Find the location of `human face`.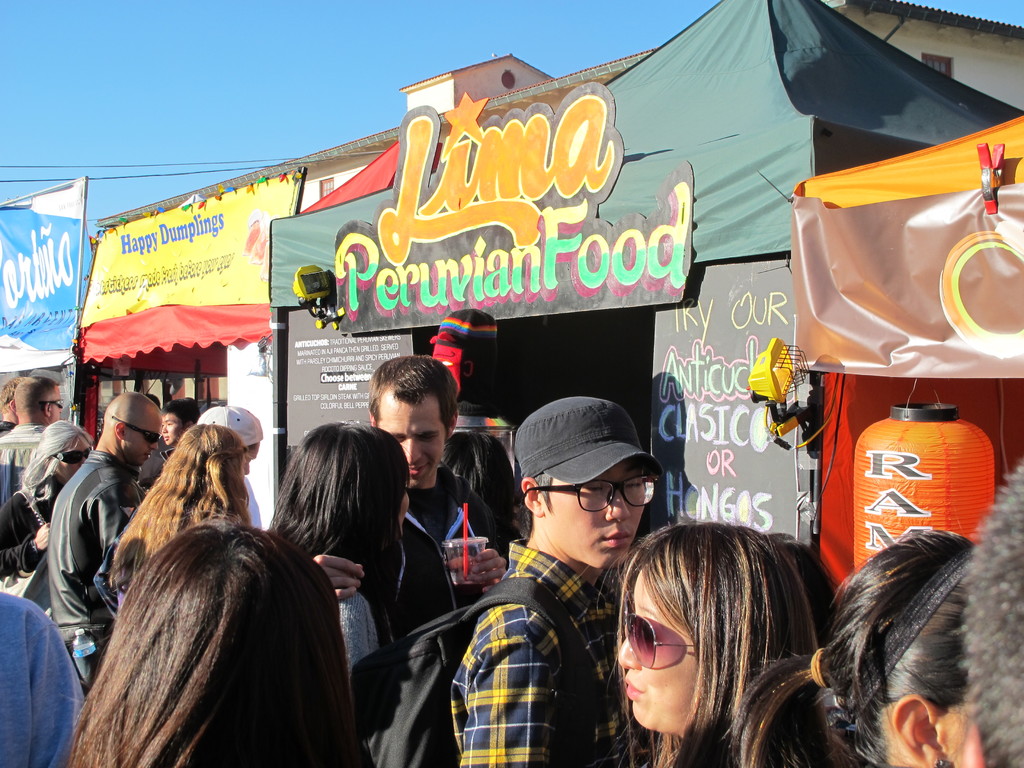
Location: x1=616 y1=571 x2=698 y2=740.
